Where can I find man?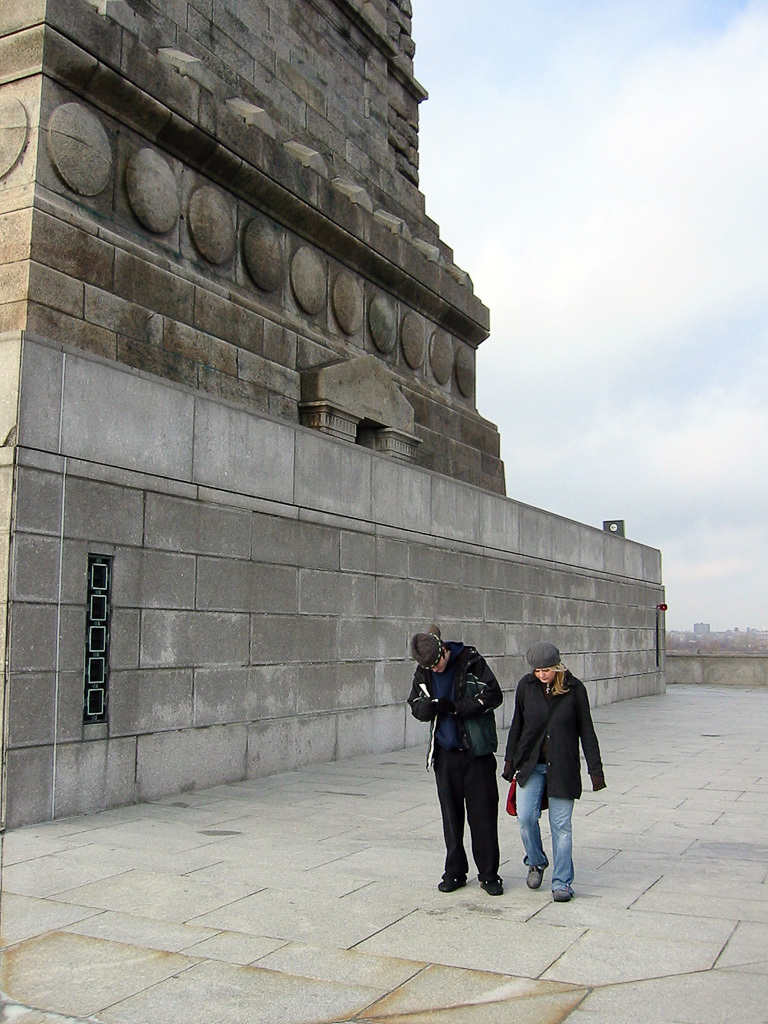
You can find it at Rect(488, 652, 605, 887).
